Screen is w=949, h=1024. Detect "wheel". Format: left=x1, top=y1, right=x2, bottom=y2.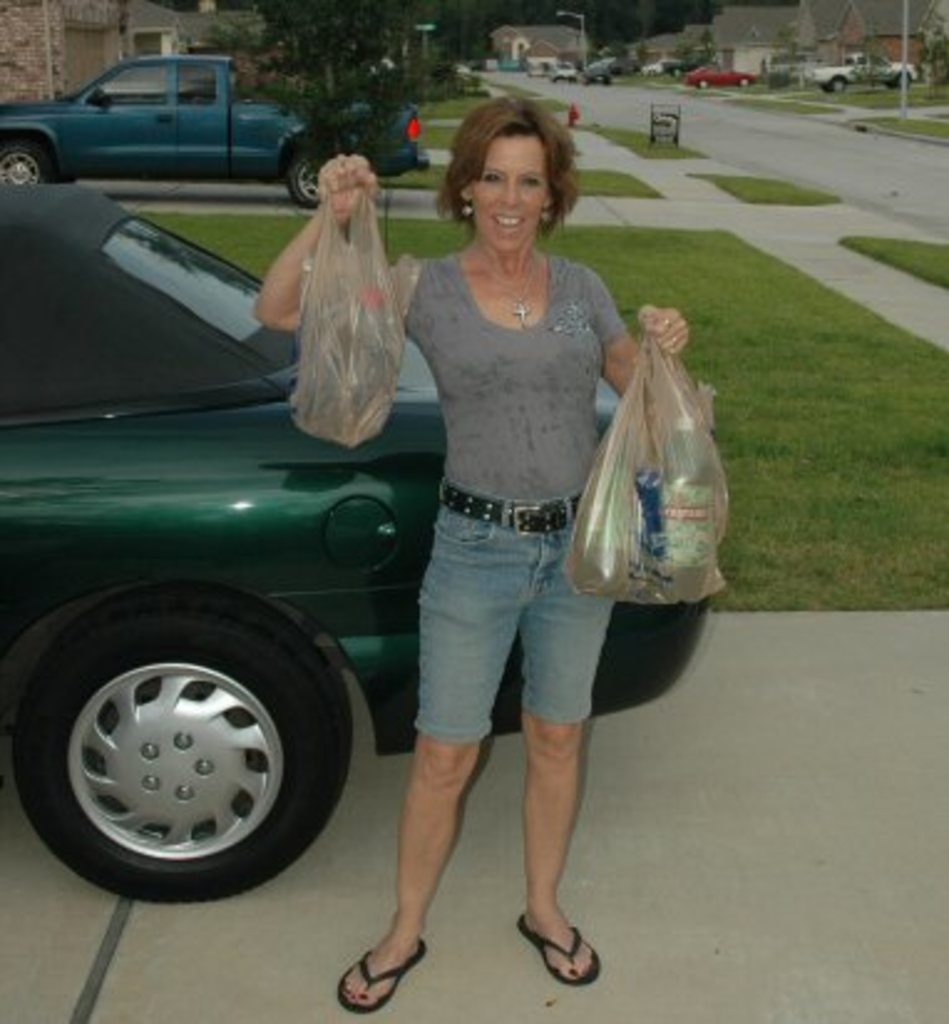
left=0, top=137, right=52, bottom=191.
